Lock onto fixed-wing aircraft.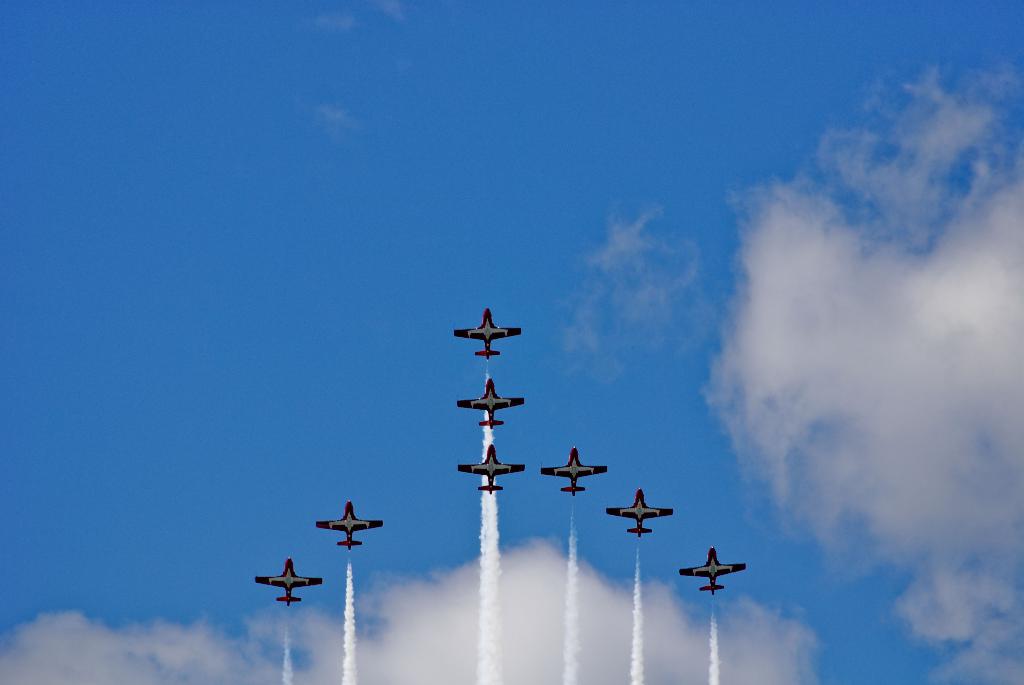
Locked: locate(610, 487, 675, 541).
